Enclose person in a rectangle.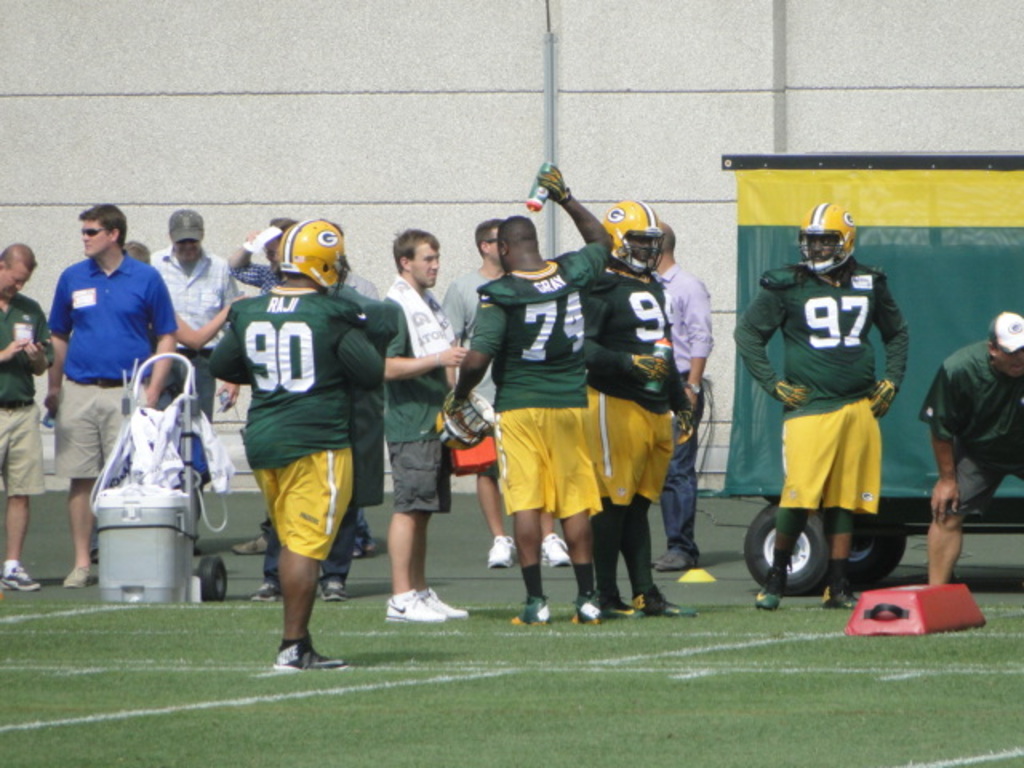
0/234/69/587.
